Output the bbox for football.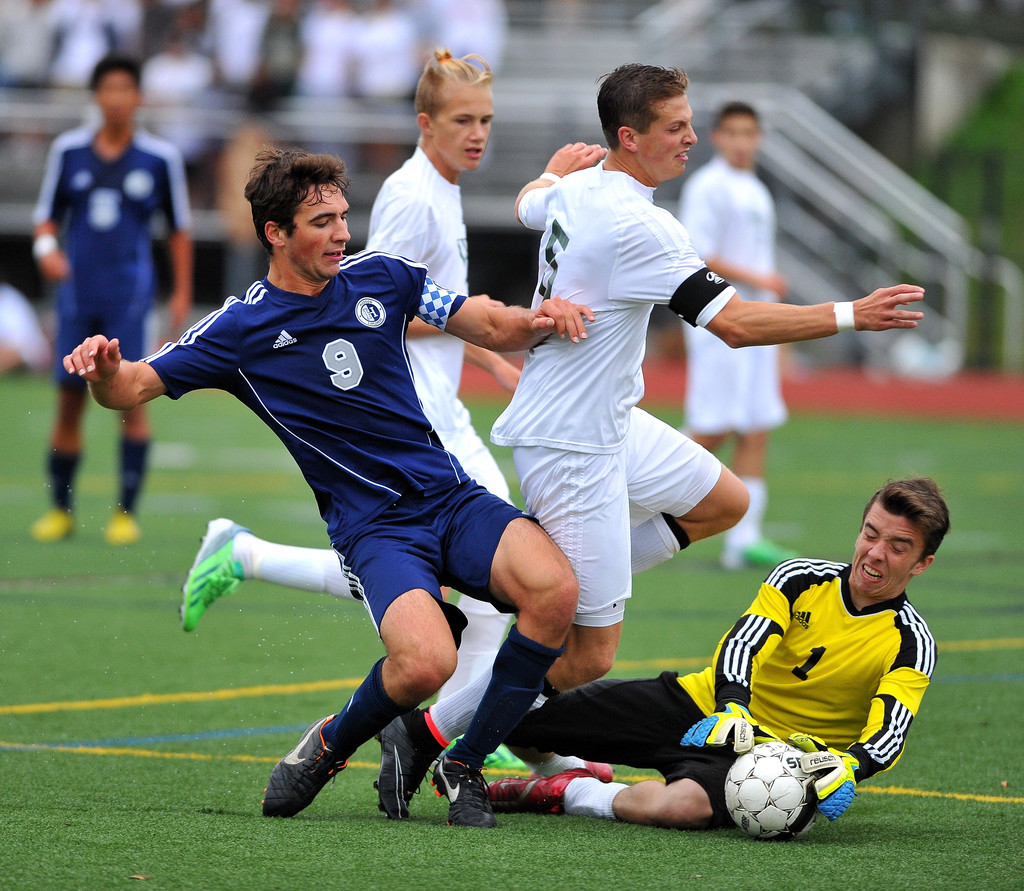
<region>719, 742, 819, 838</region>.
